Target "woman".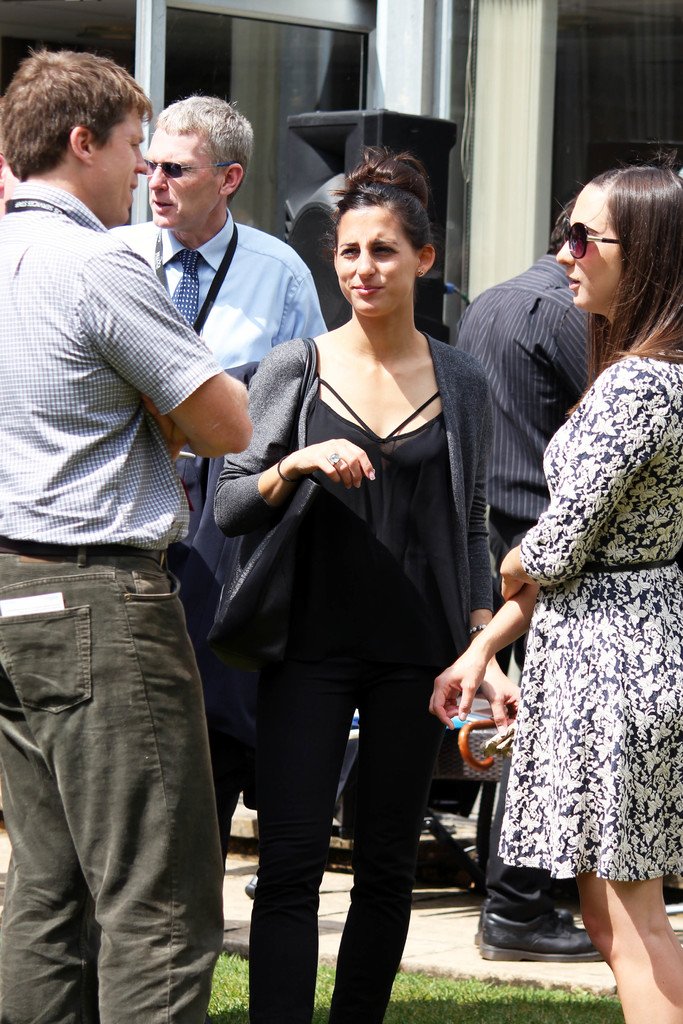
Target region: bbox(425, 161, 682, 1023).
